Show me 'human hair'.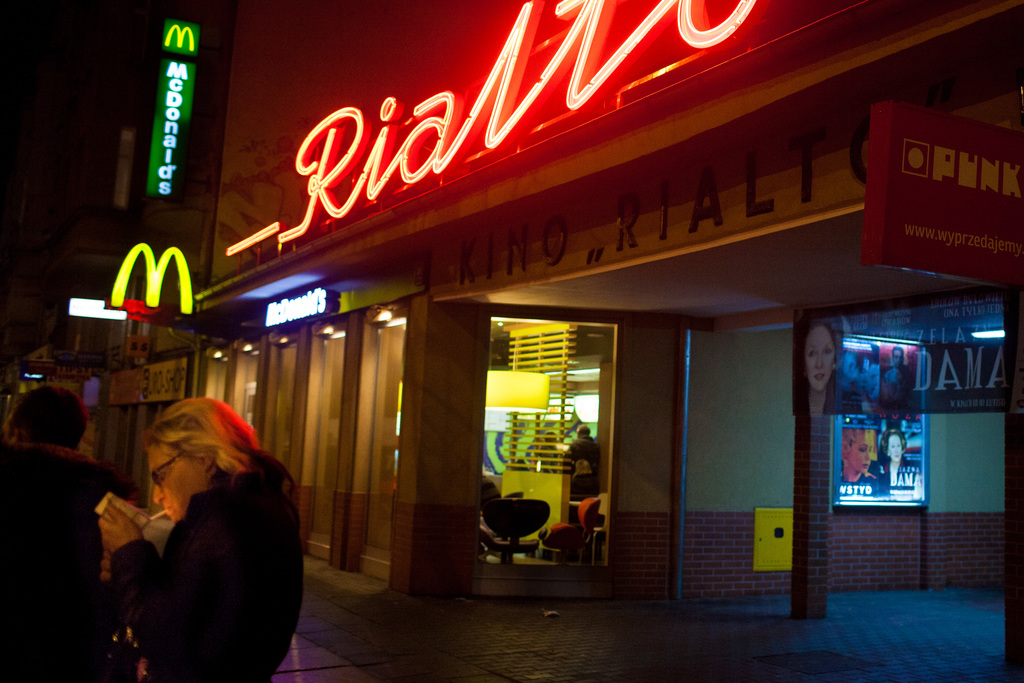
'human hair' is here: pyautogui.locateOnScreen(141, 391, 255, 483).
